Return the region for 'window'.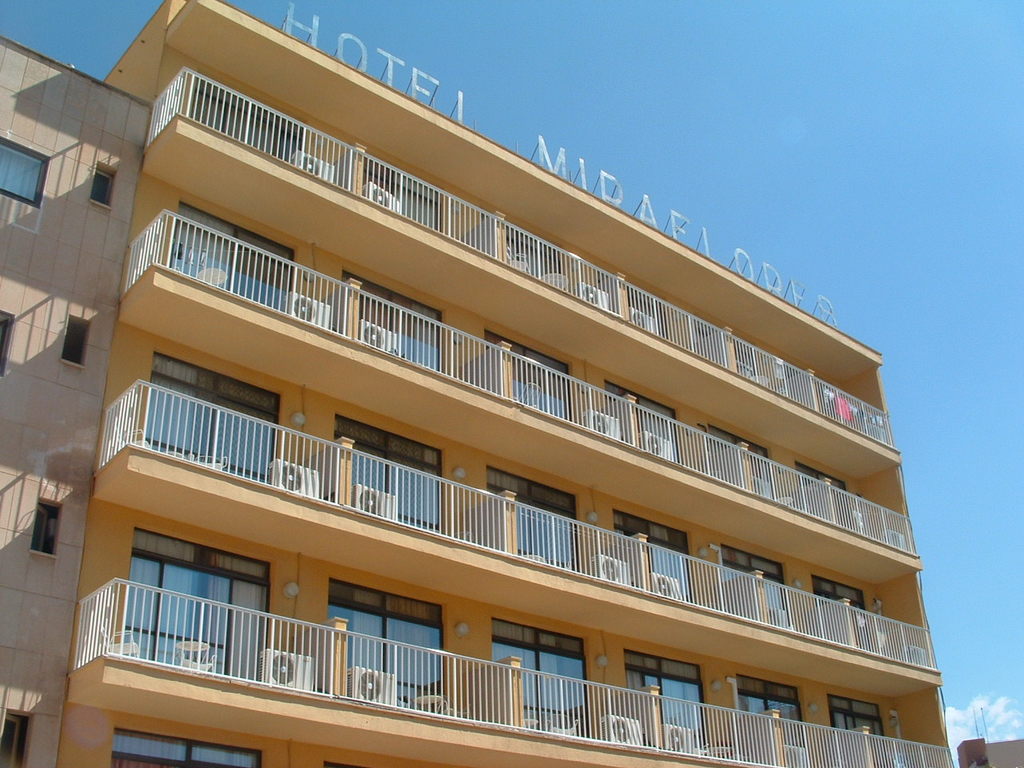
[713, 415, 781, 501].
